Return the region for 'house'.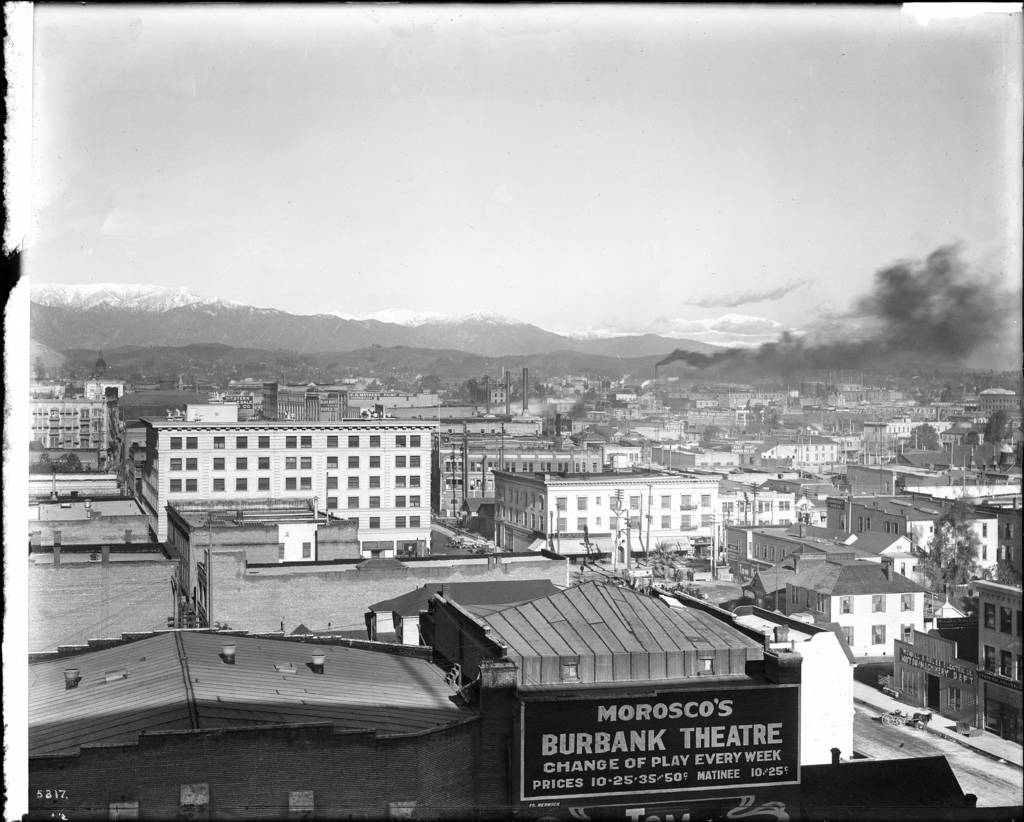
x1=374, y1=568, x2=817, y2=821.
